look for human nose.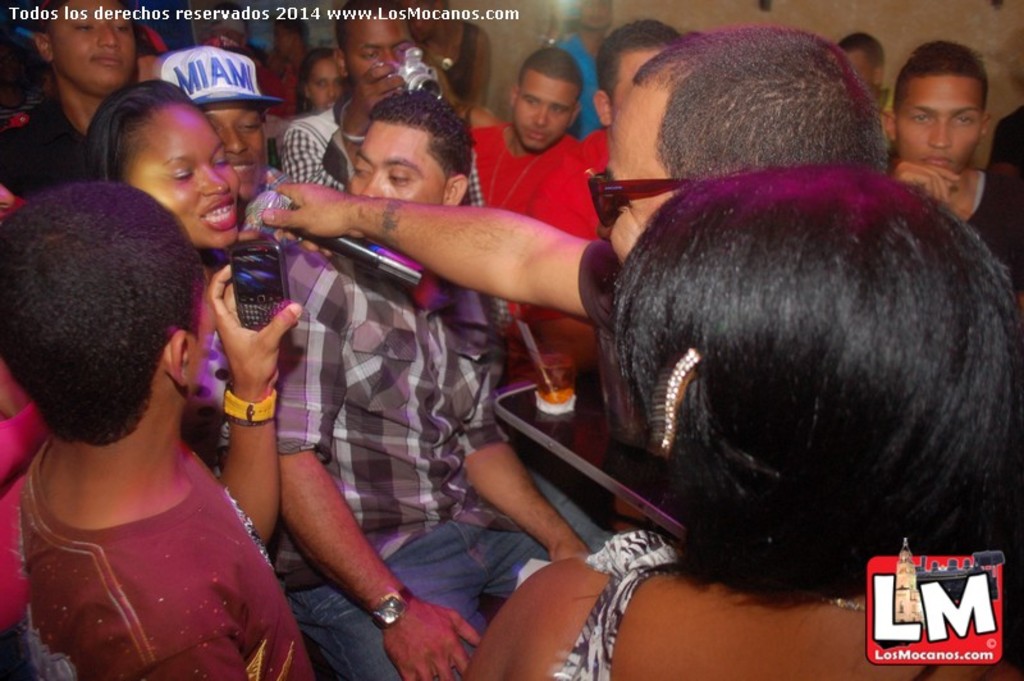
Found: crop(221, 122, 251, 157).
